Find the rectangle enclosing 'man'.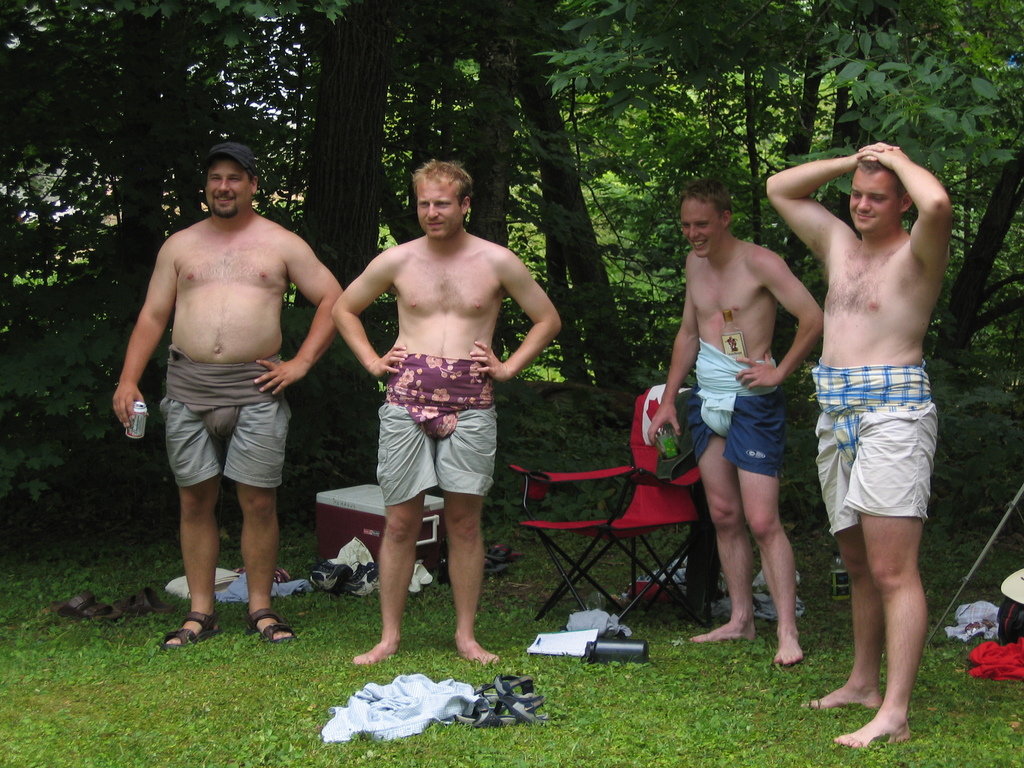
<region>331, 148, 566, 669</region>.
